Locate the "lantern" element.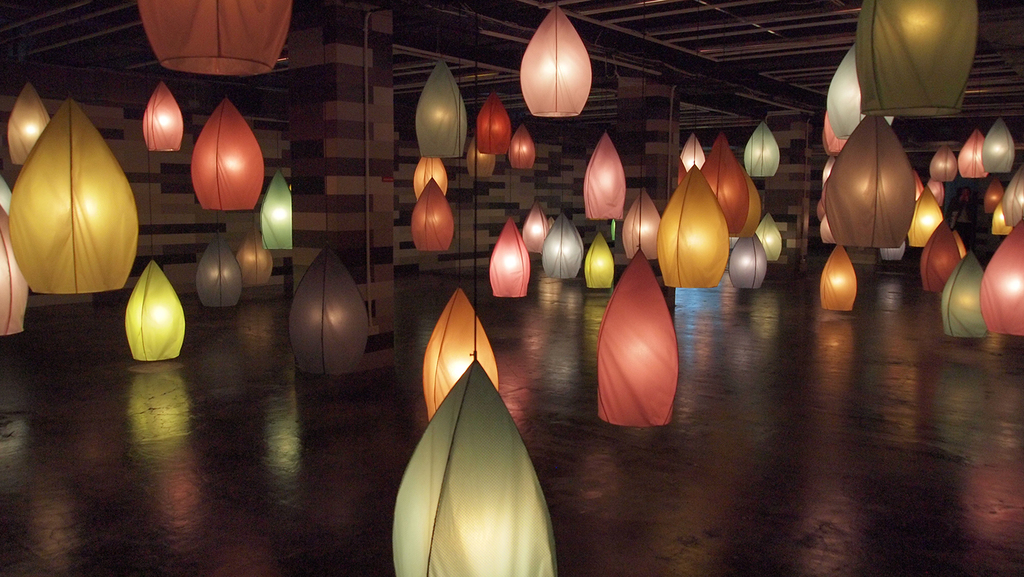
Element bbox: (x1=489, y1=214, x2=530, y2=296).
